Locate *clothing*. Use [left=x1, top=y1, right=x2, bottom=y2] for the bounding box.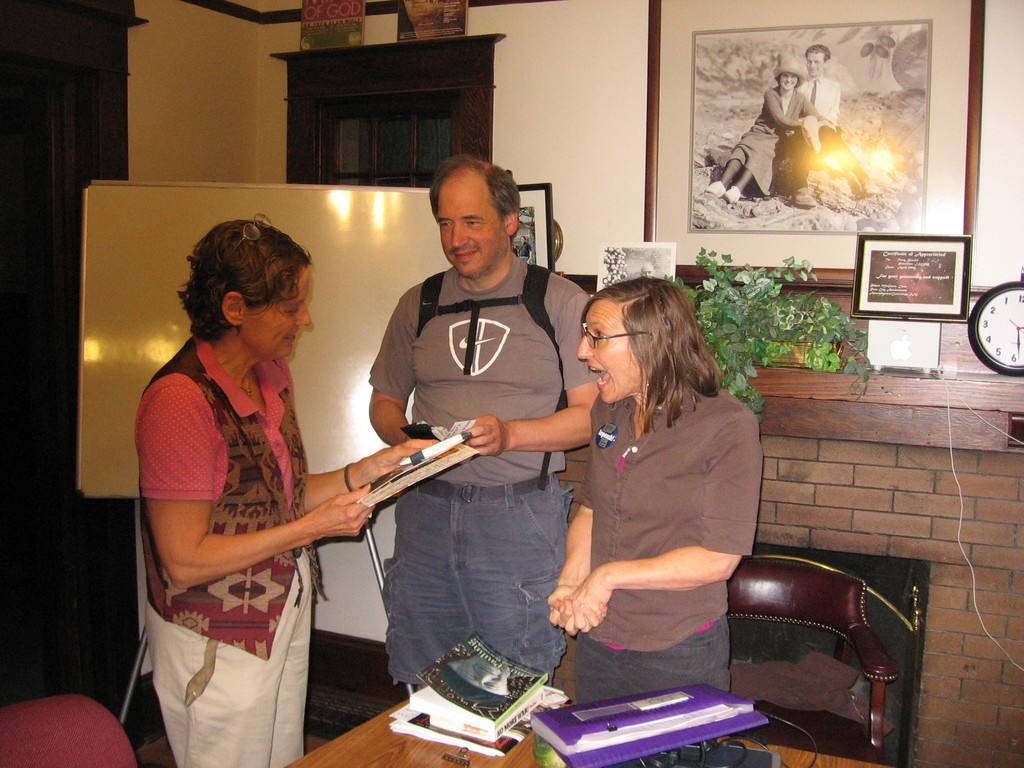
[left=134, top=337, right=312, bottom=767].
